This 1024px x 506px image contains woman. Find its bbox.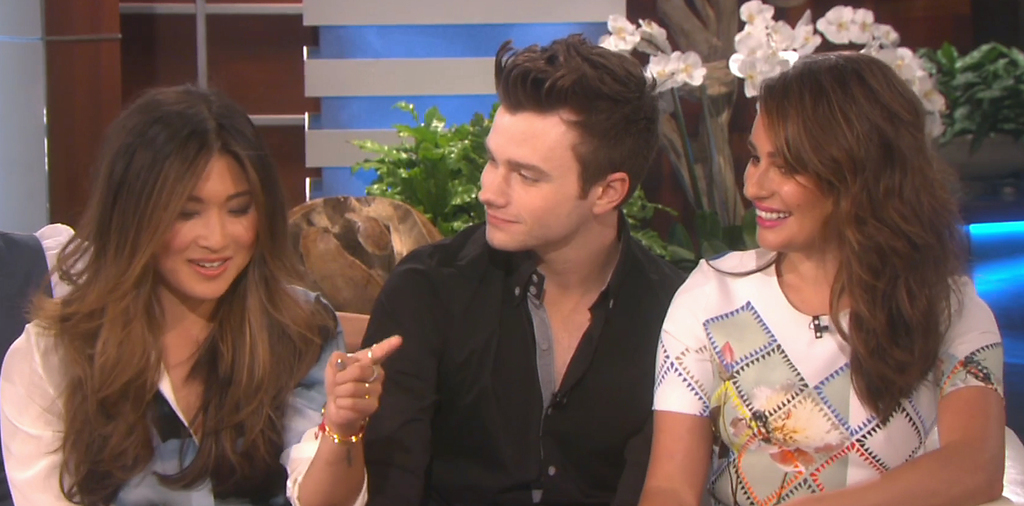
pyautogui.locateOnScreen(627, 56, 1012, 505).
